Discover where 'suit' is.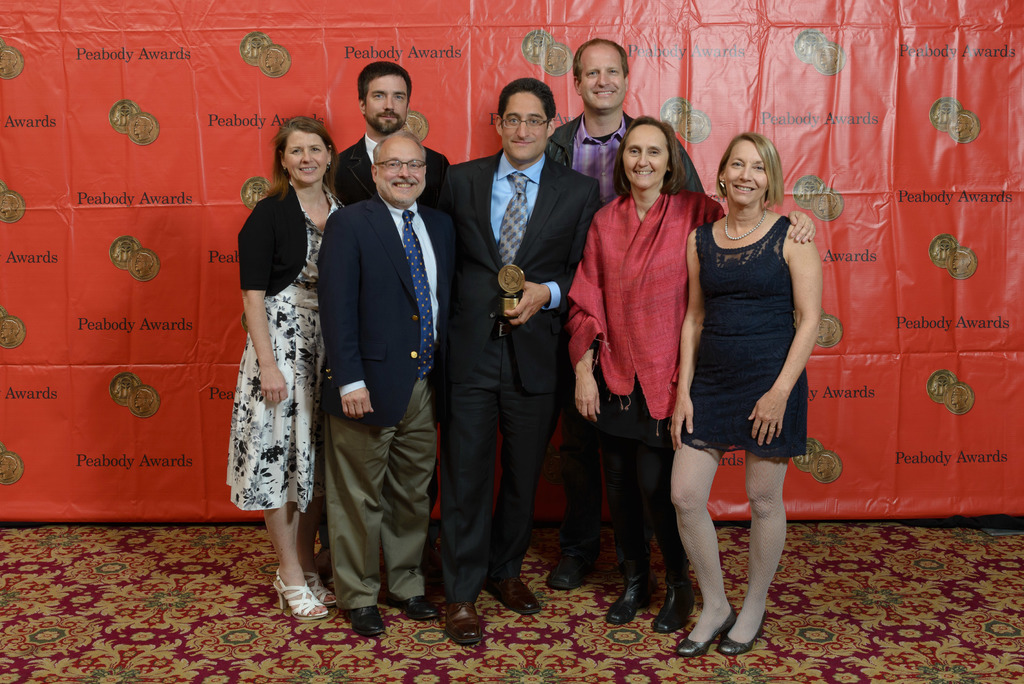
Discovered at (x1=442, y1=56, x2=586, y2=619).
